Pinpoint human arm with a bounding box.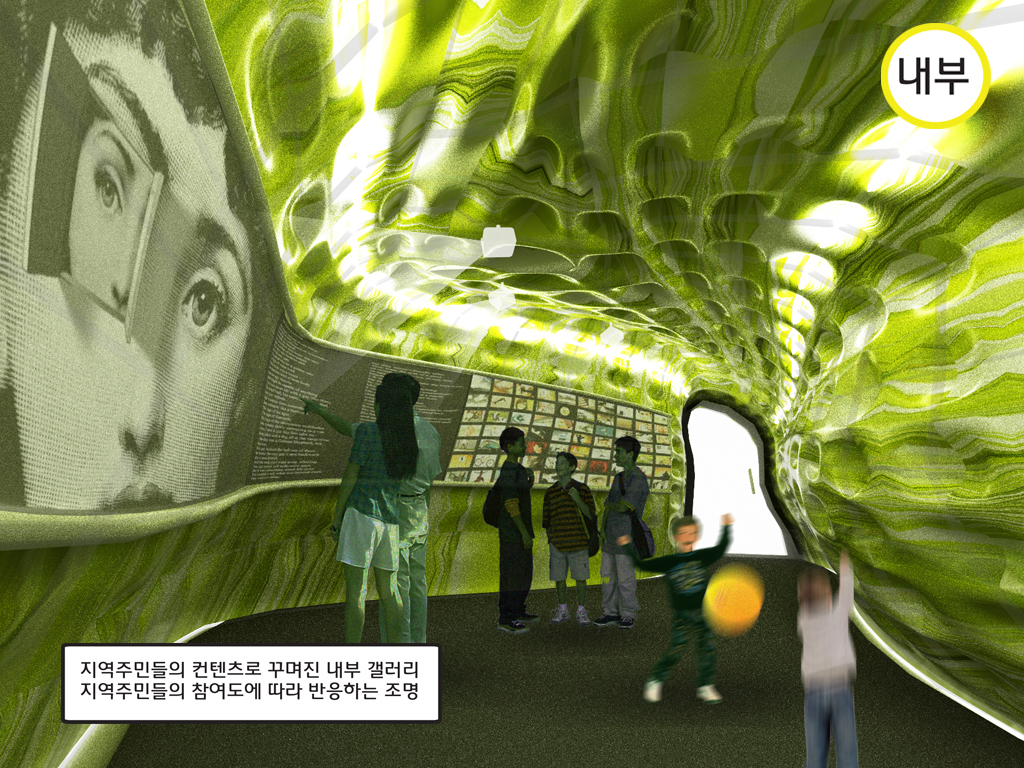
[610,473,641,515].
